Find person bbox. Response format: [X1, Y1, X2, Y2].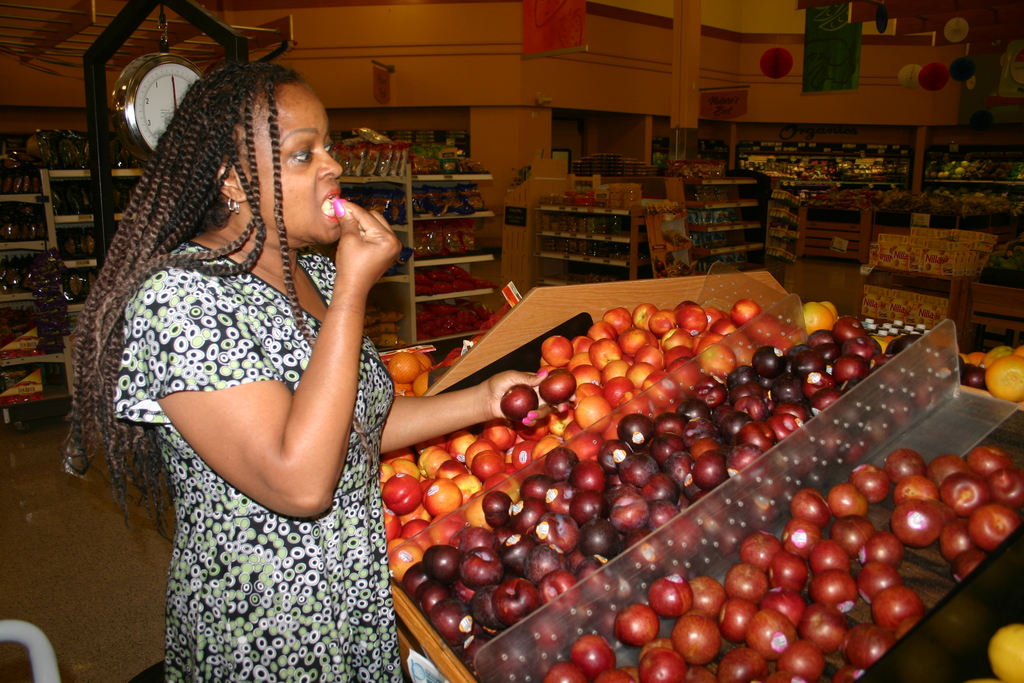
[70, 69, 557, 682].
